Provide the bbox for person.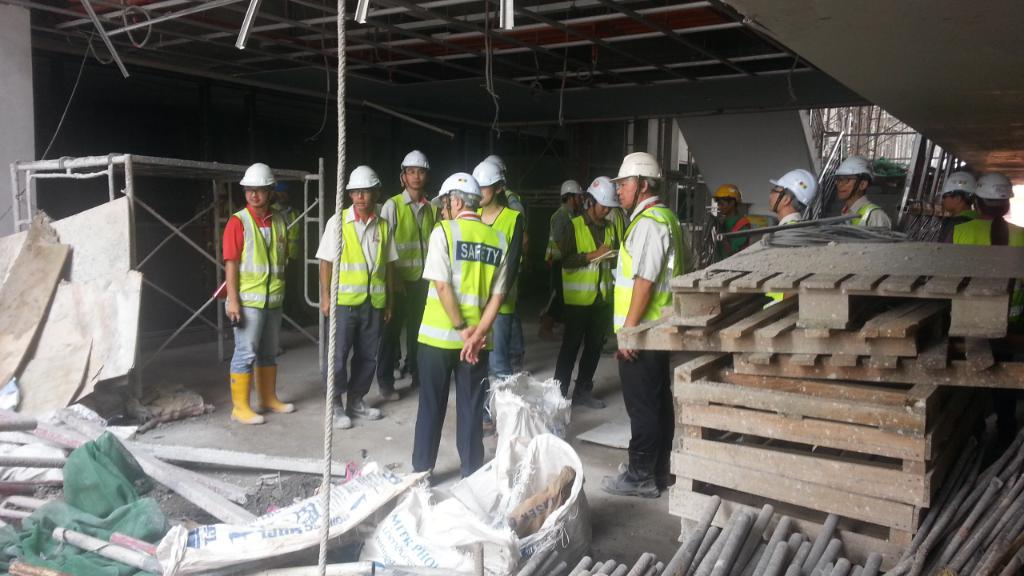
[307,160,398,437].
